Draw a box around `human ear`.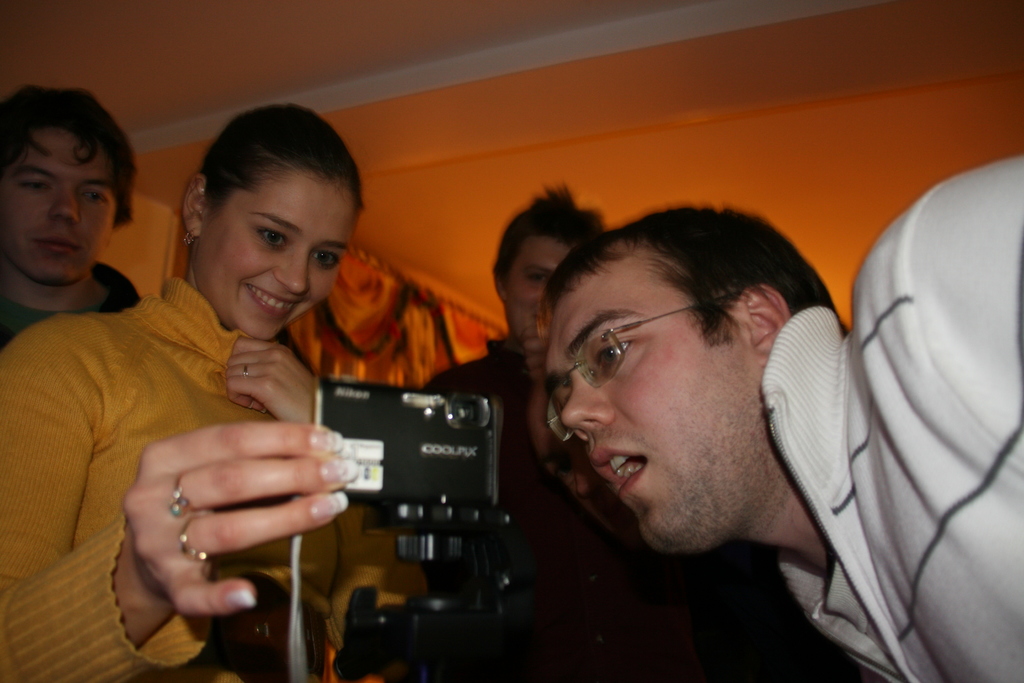
[735, 284, 789, 363].
